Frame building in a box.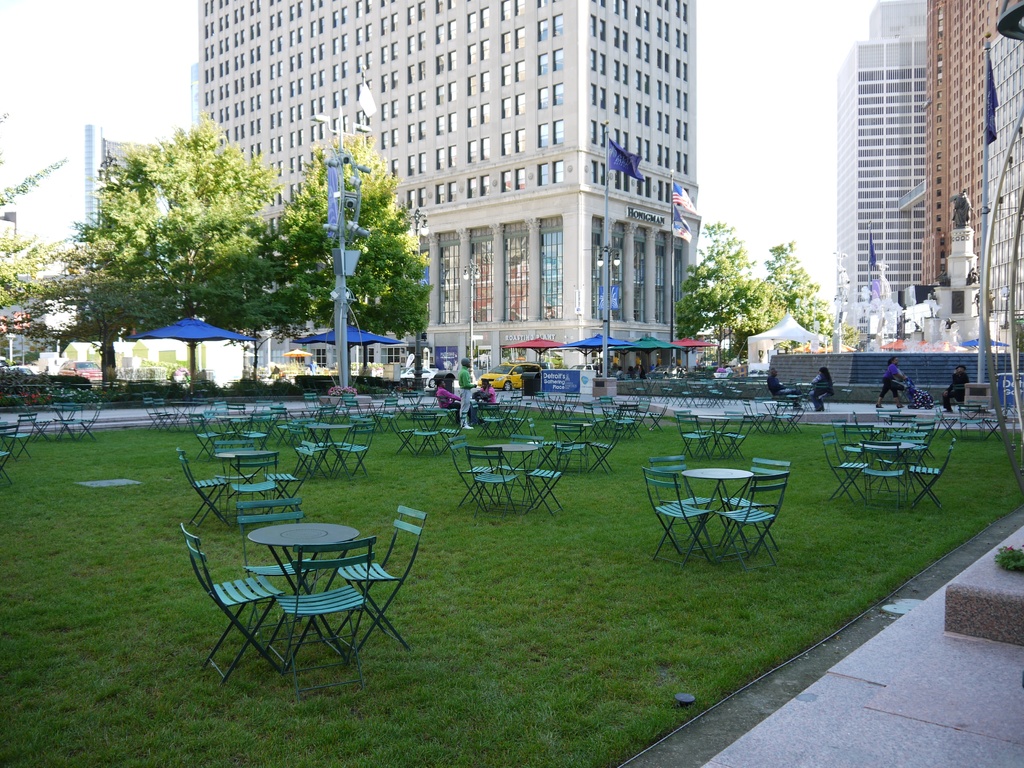
{"left": 921, "top": 0, "right": 1019, "bottom": 283}.
